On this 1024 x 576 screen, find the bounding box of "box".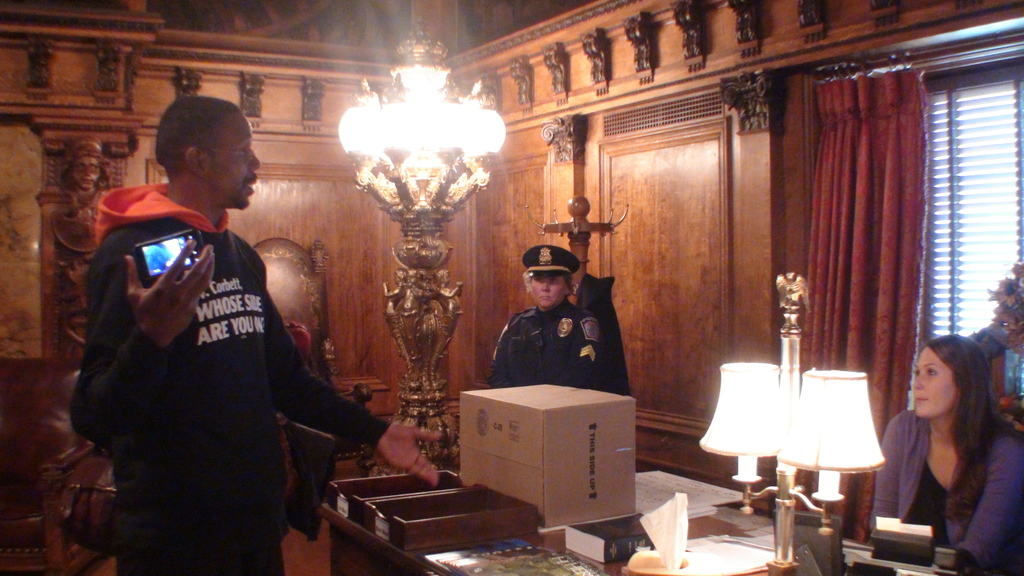
Bounding box: box=[460, 371, 641, 521].
